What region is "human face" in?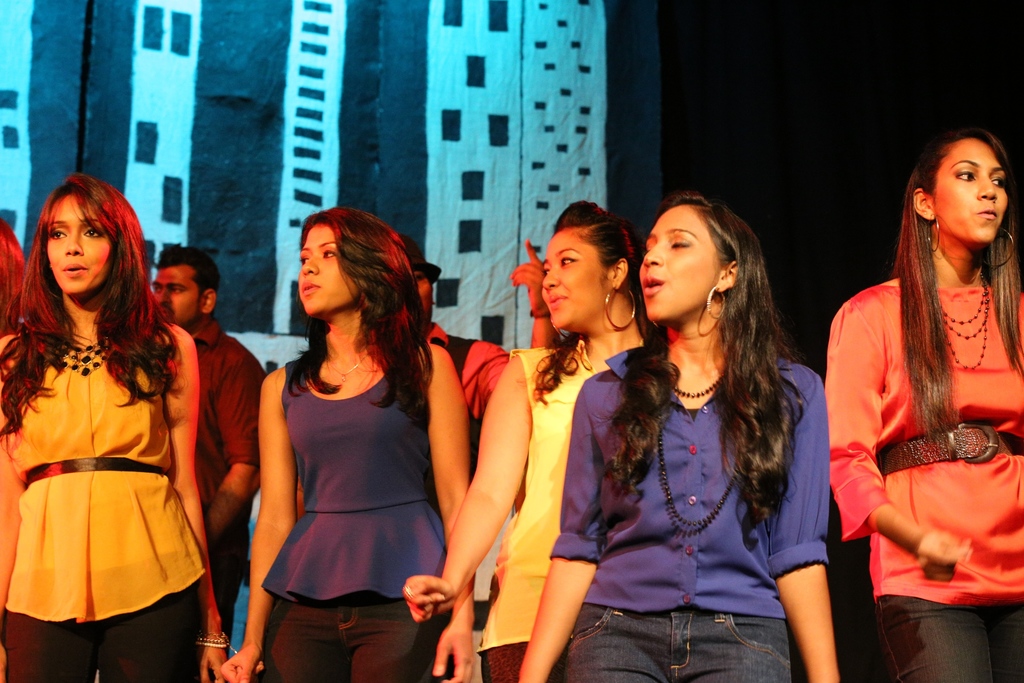
[300,226,360,311].
